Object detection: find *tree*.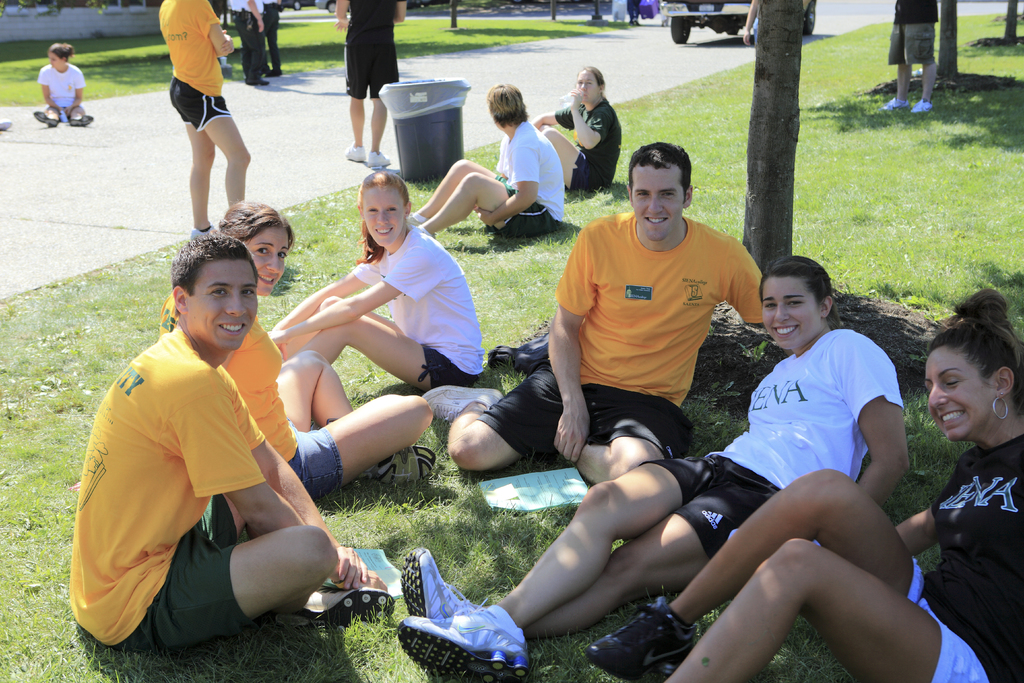
BBox(995, 2, 1023, 44).
